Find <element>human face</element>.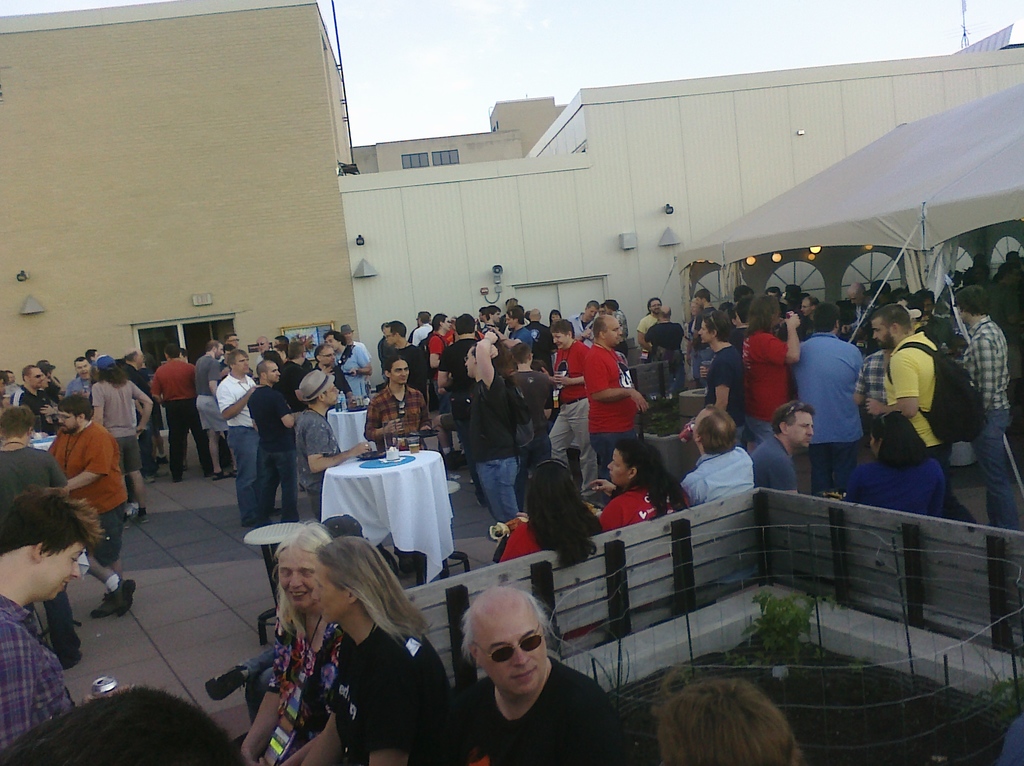
[left=343, top=334, right=354, bottom=341].
